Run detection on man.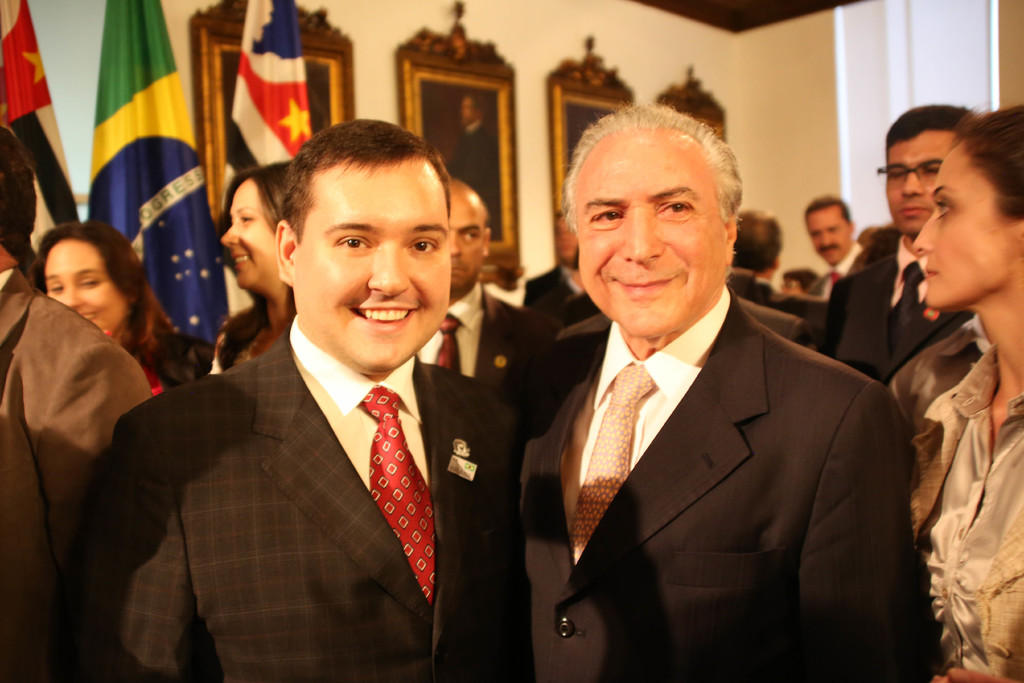
Result: <box>490,106,931,682</box>.
